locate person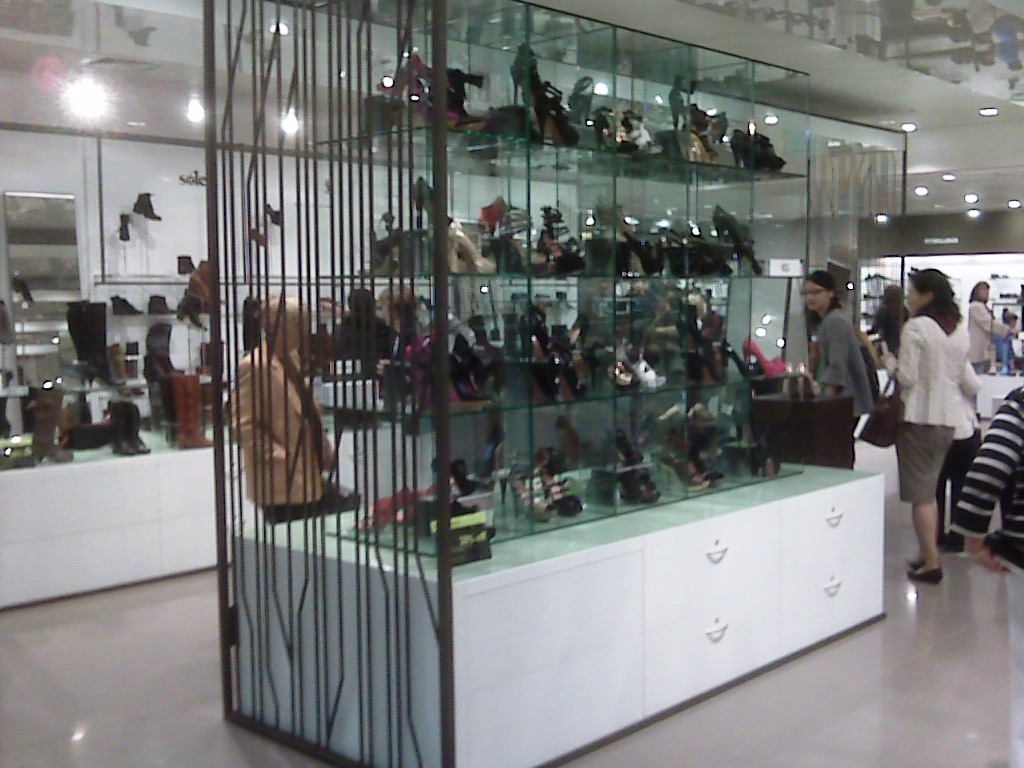
Rect(1001, 309, 1019, 362)
